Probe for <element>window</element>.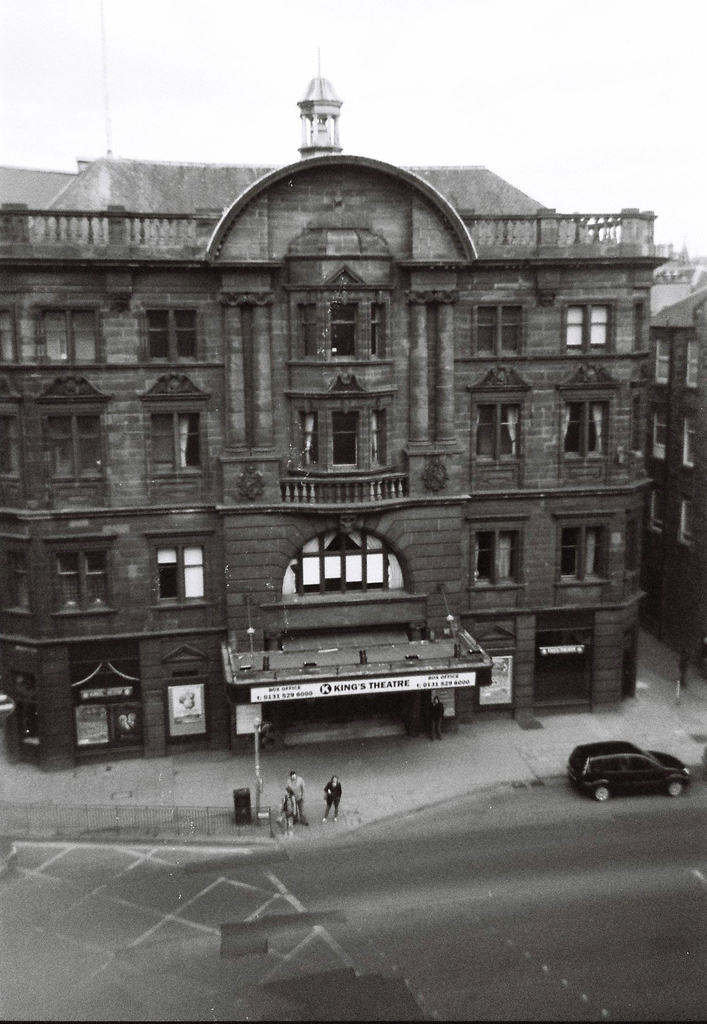
Probe result: [left=307, top=297, right=393, bottom=367].
